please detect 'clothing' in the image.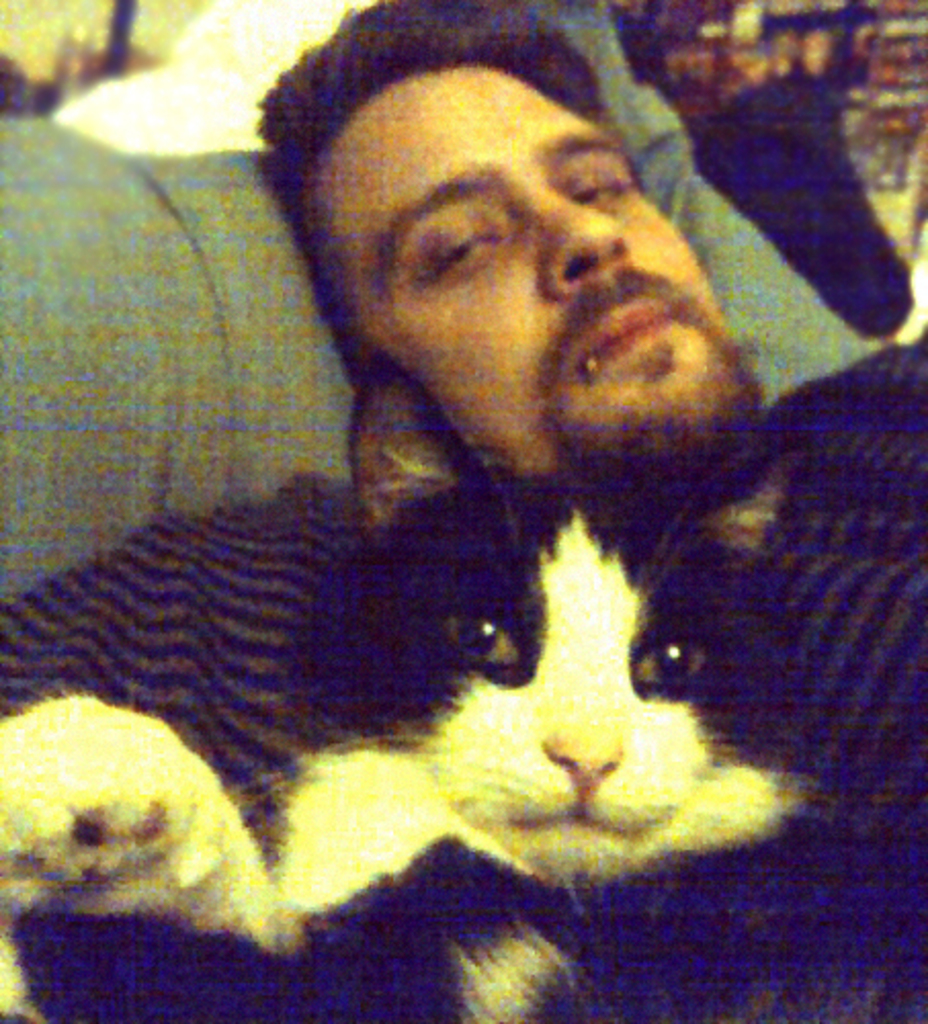
x1=0, y1=340, x2=926, y2=1022.
